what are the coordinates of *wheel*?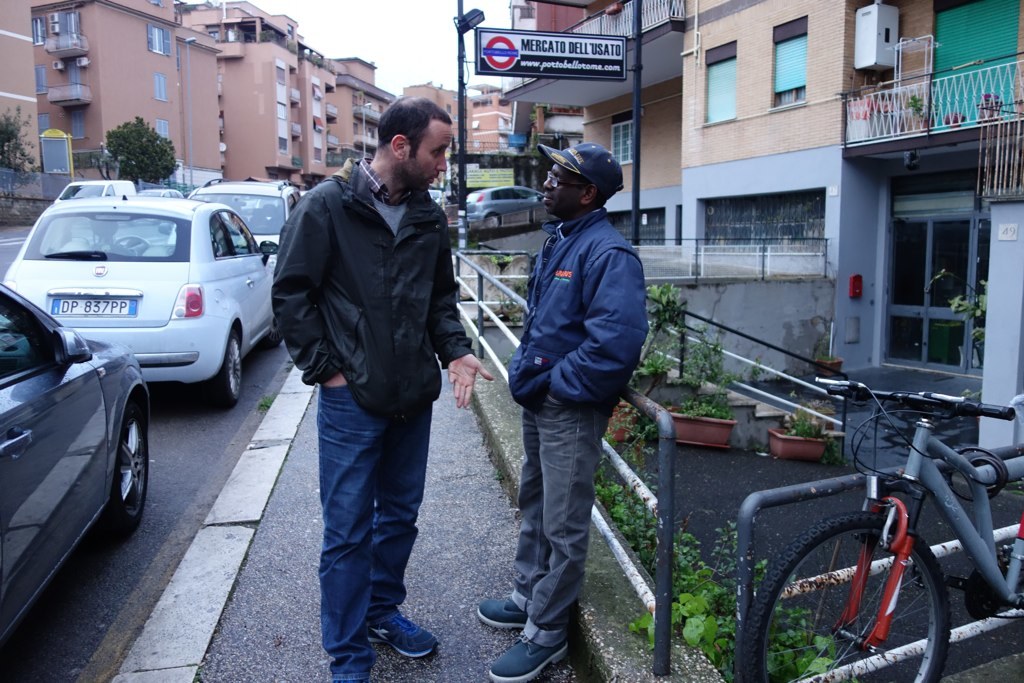
rect(95, 399, 148, 544).
